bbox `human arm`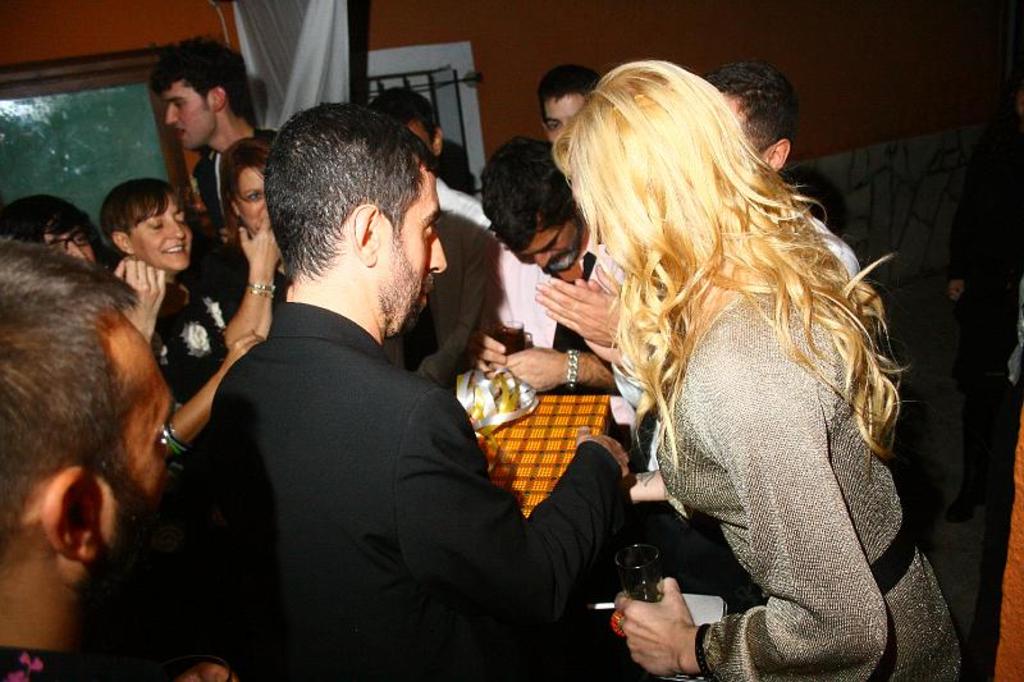
locate(388, 385, 636, 659)
